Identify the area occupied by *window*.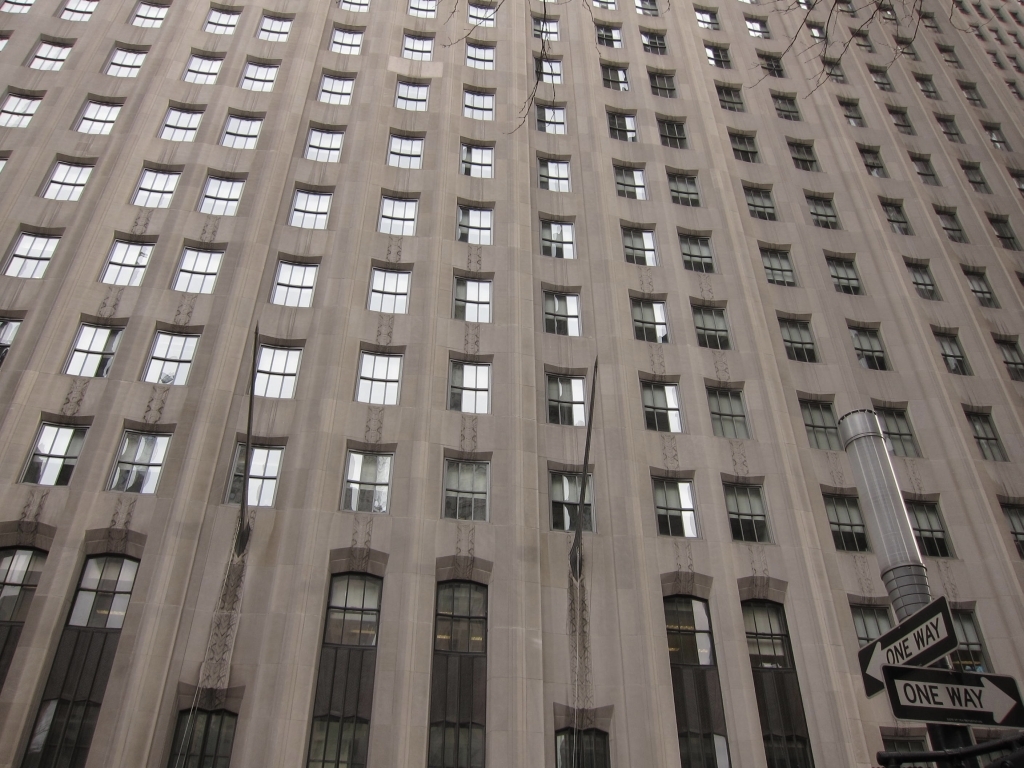
Area: <box>601,63,628,89</box>.
